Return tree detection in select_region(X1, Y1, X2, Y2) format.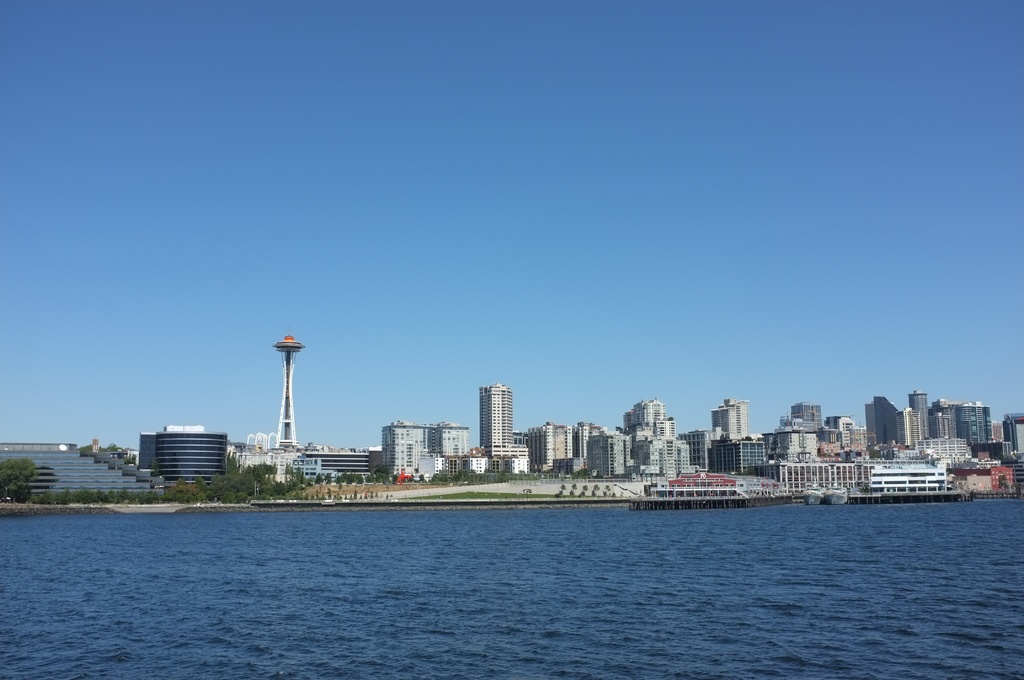
select_region(214, 470, 252, 510).
